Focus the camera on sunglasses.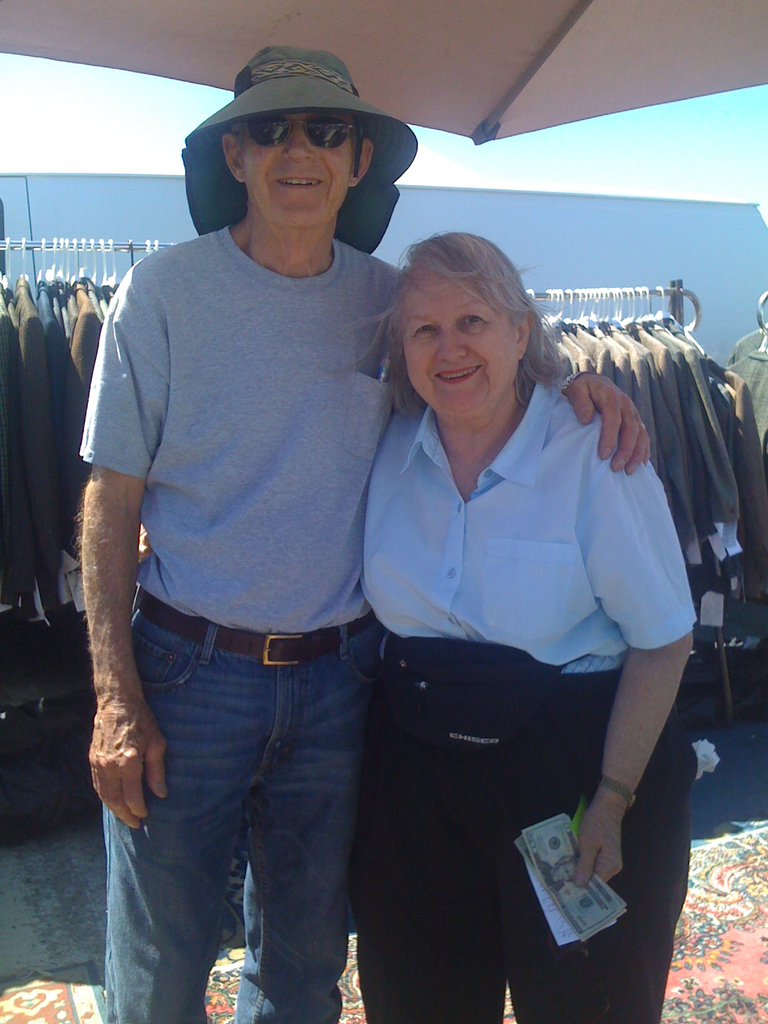
Focus region: 238:116:357:148.
